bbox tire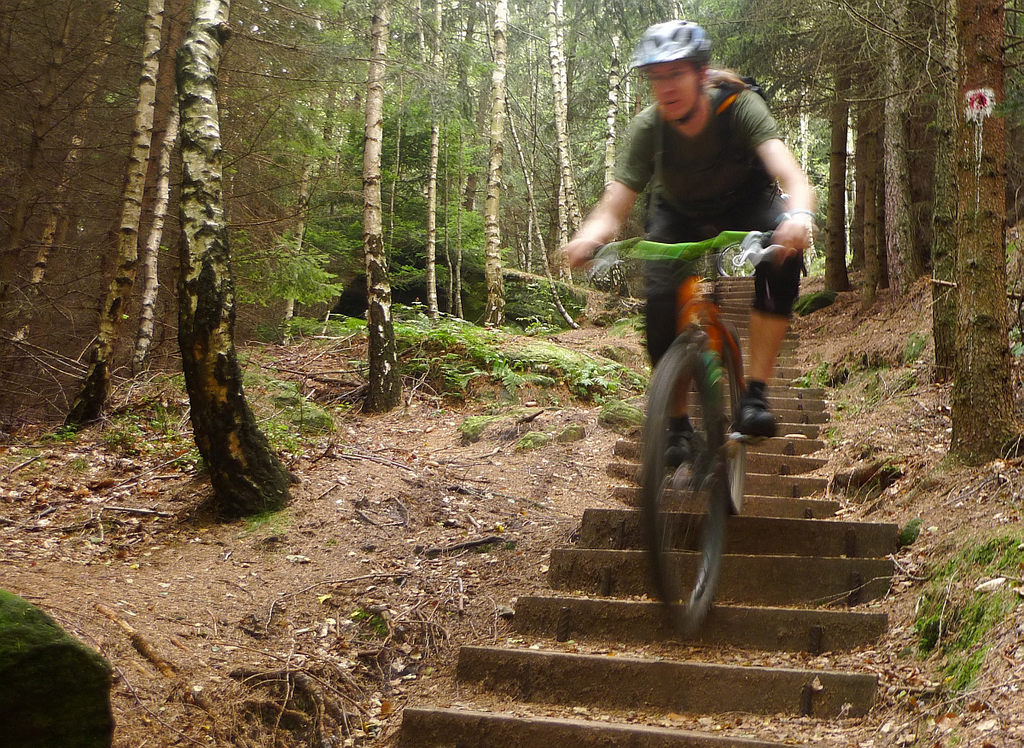
box(730, 324, 748, 517)
